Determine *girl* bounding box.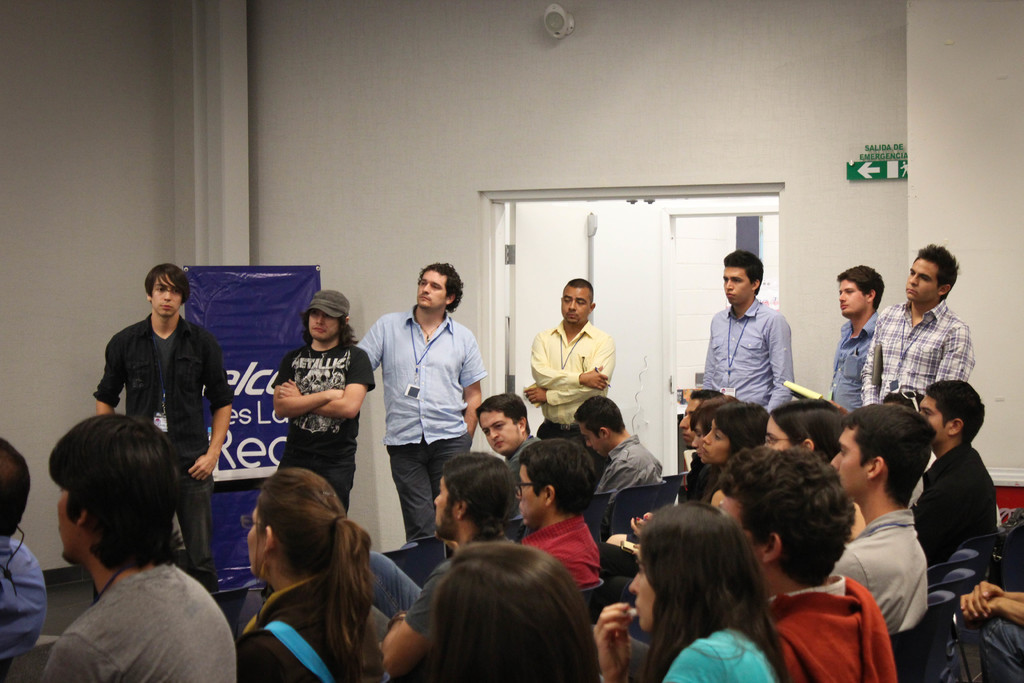
Determined: bbox=[234, 466, 381, 682].
